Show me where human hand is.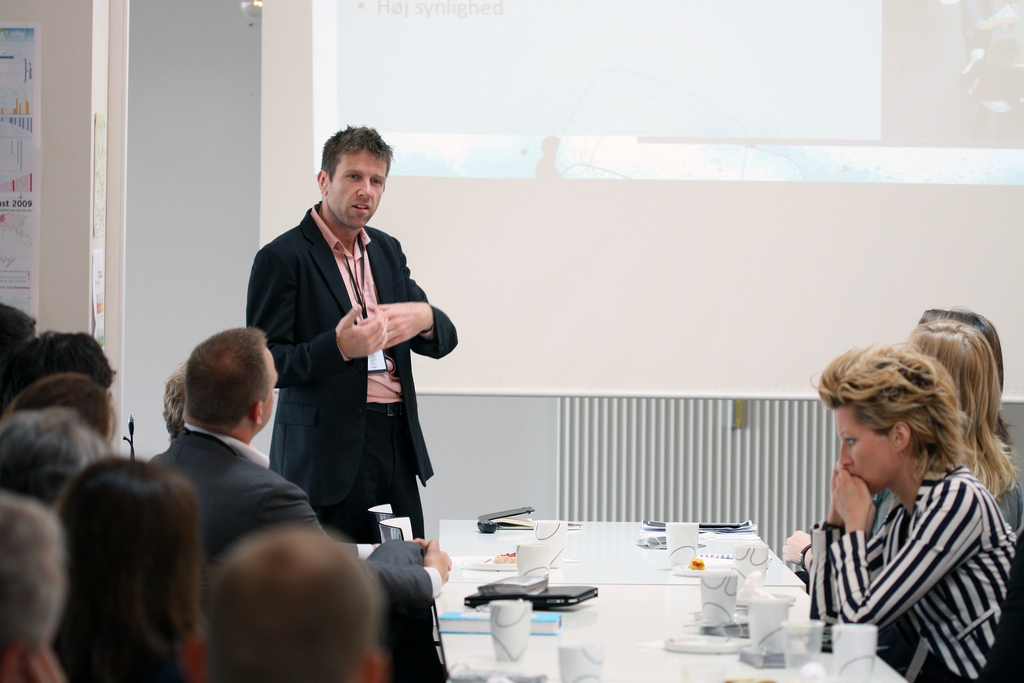
human hand is at detection(337, 302, 388, 358).
